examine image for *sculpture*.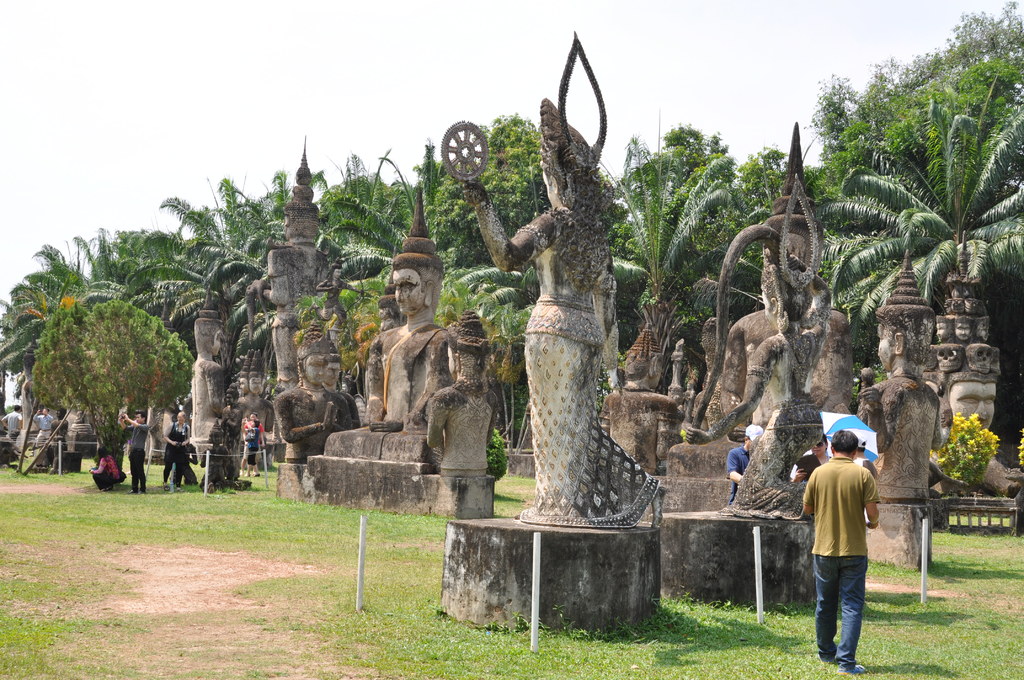
Examination result: box(499, 24, 650, 561).
